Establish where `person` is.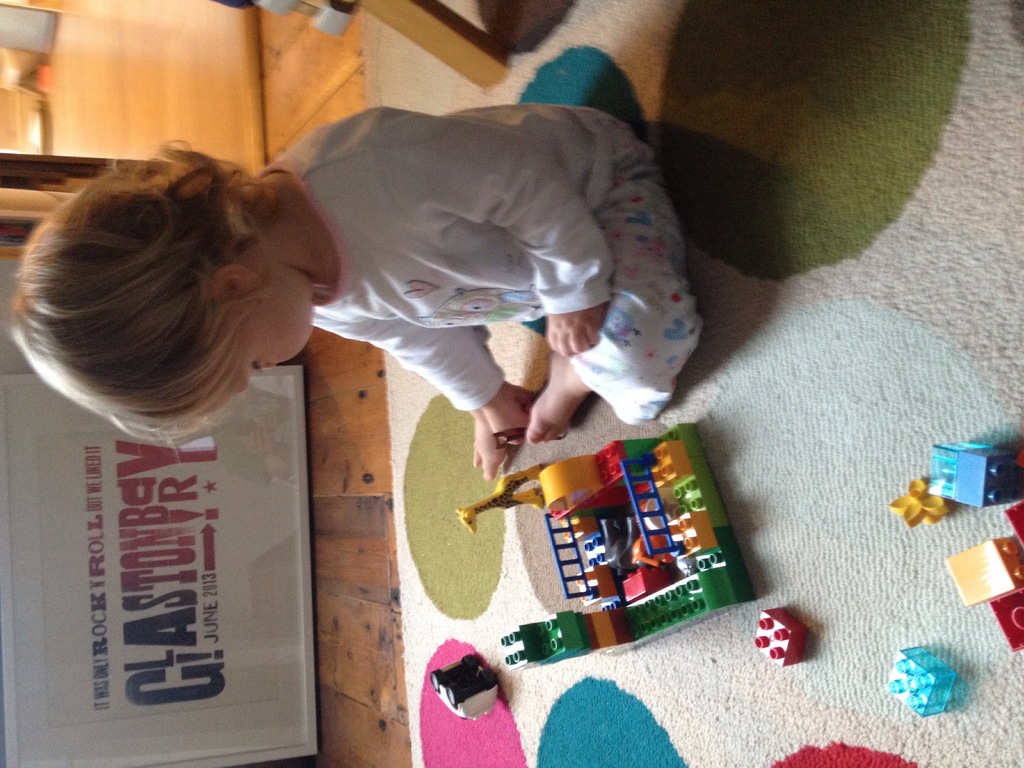
Established at (8,102,710,491).
